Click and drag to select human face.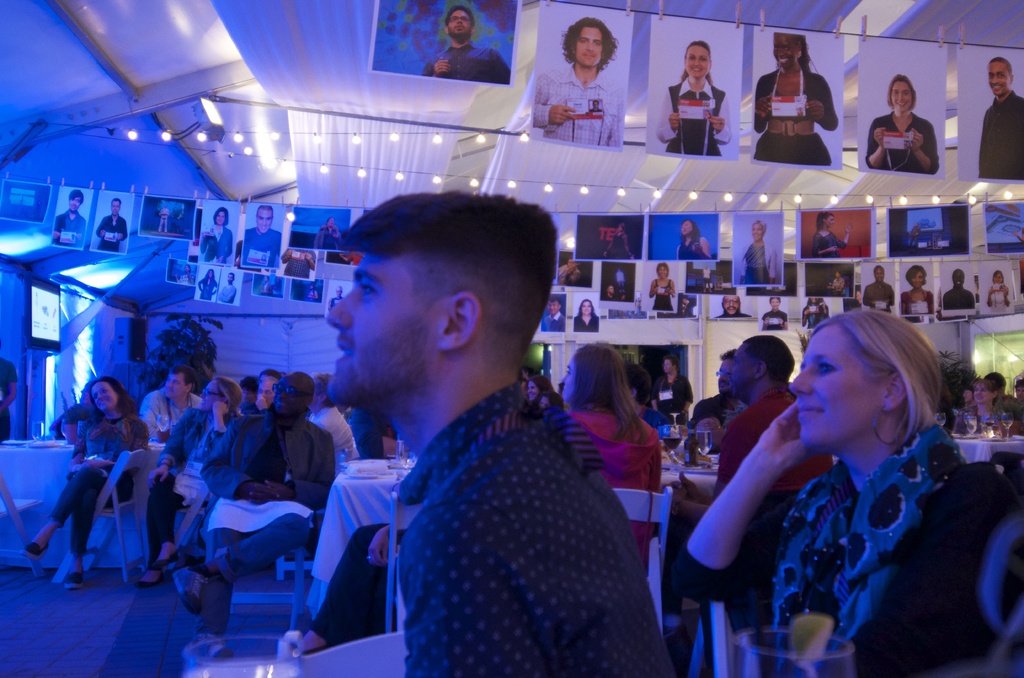
Selection: box(792, 318, 885, 453).
